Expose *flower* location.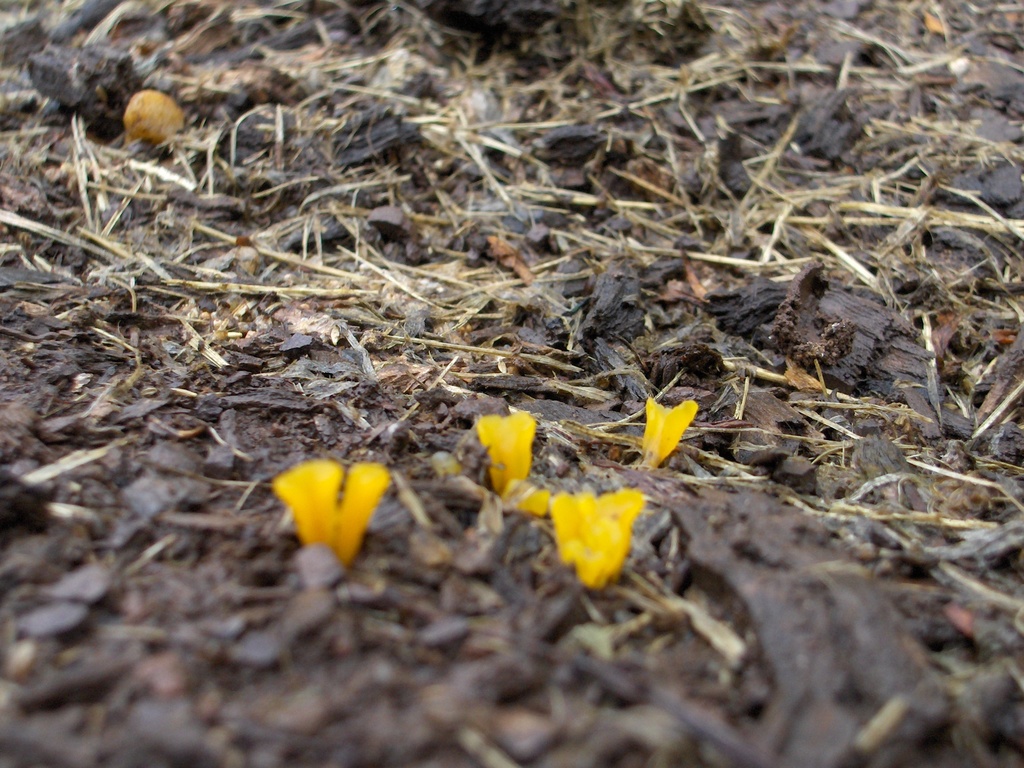
Exposed at [x1=556, y1=486, x2=637, y2=582].
